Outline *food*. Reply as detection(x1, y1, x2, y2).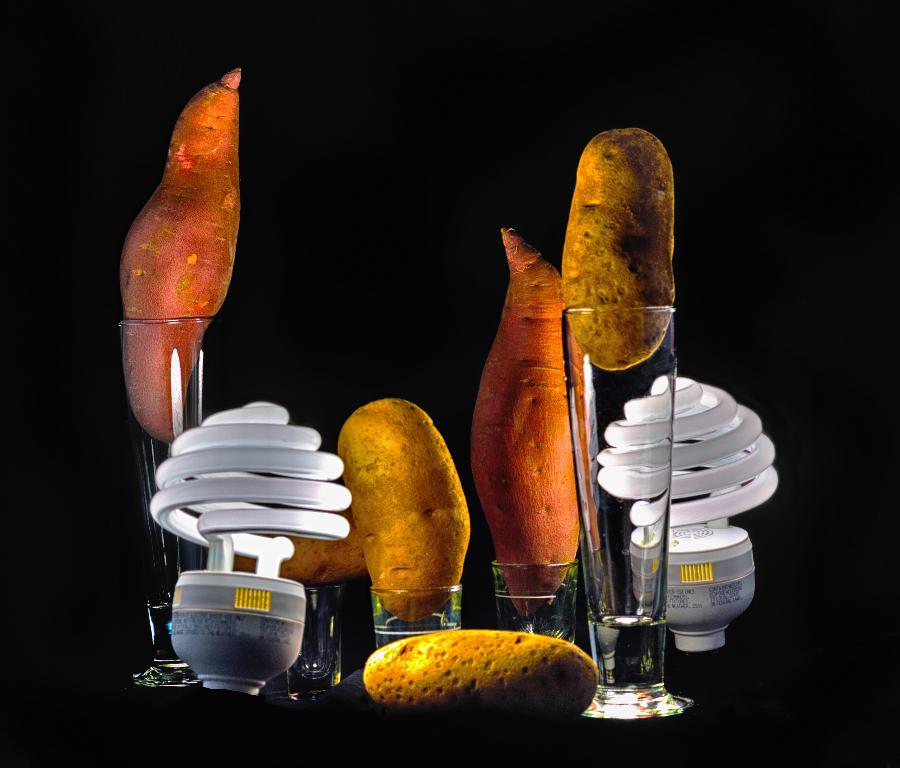
detection(562, 127, 673, 373).
